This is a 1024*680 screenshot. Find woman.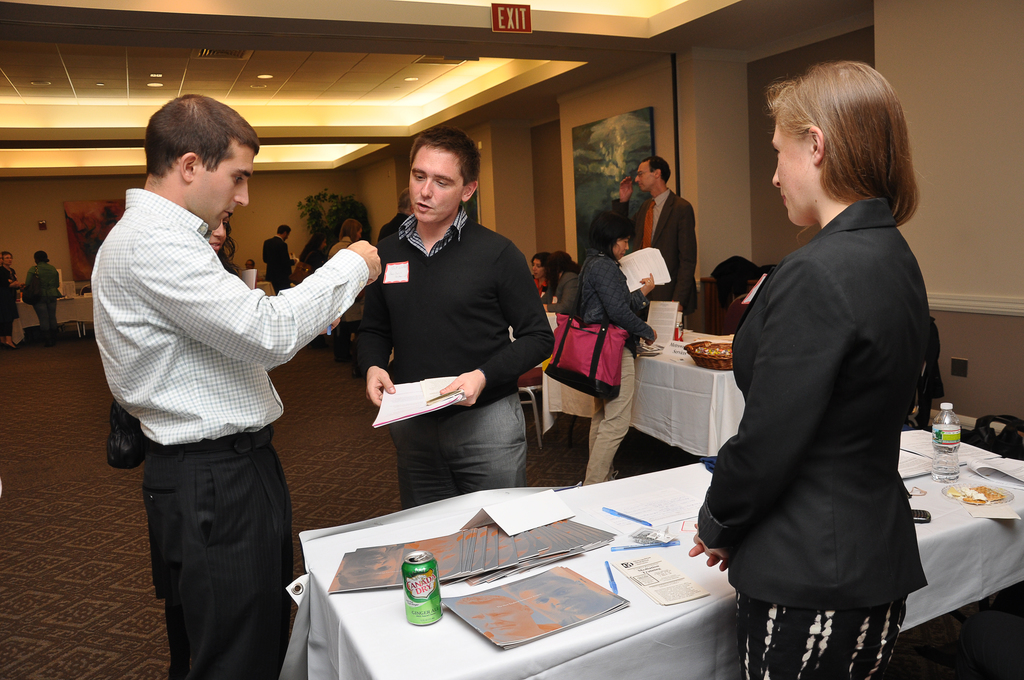
Bounding box: bbox=[2, 248, 24, 348].
